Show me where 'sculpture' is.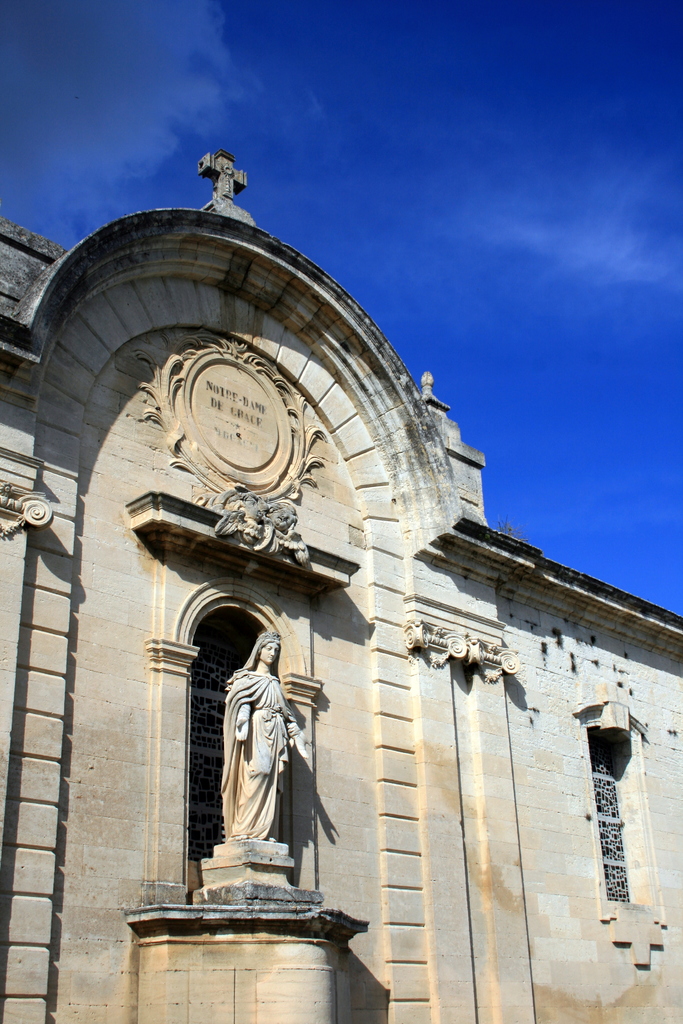
'sculpture' is at {"left": 193, "top": 152, "right": 258, "bottom": 228}.
